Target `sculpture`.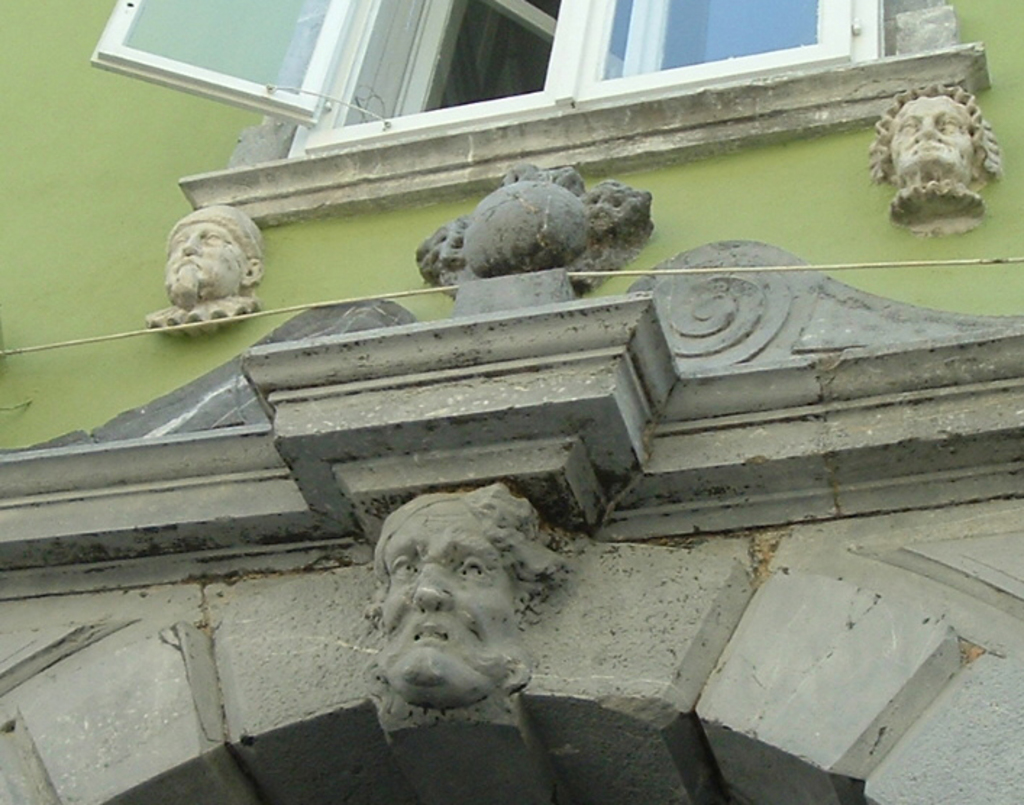
Target region: detection(407, 162, 652, 305).
